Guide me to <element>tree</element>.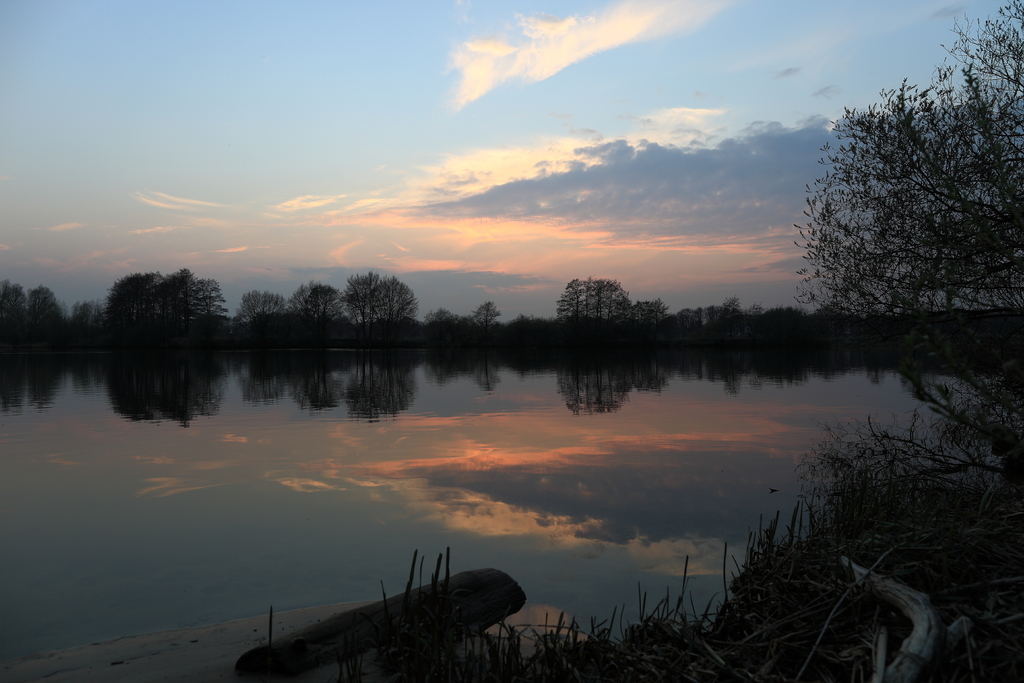
Guidance: 639, 296, 666, 315.
